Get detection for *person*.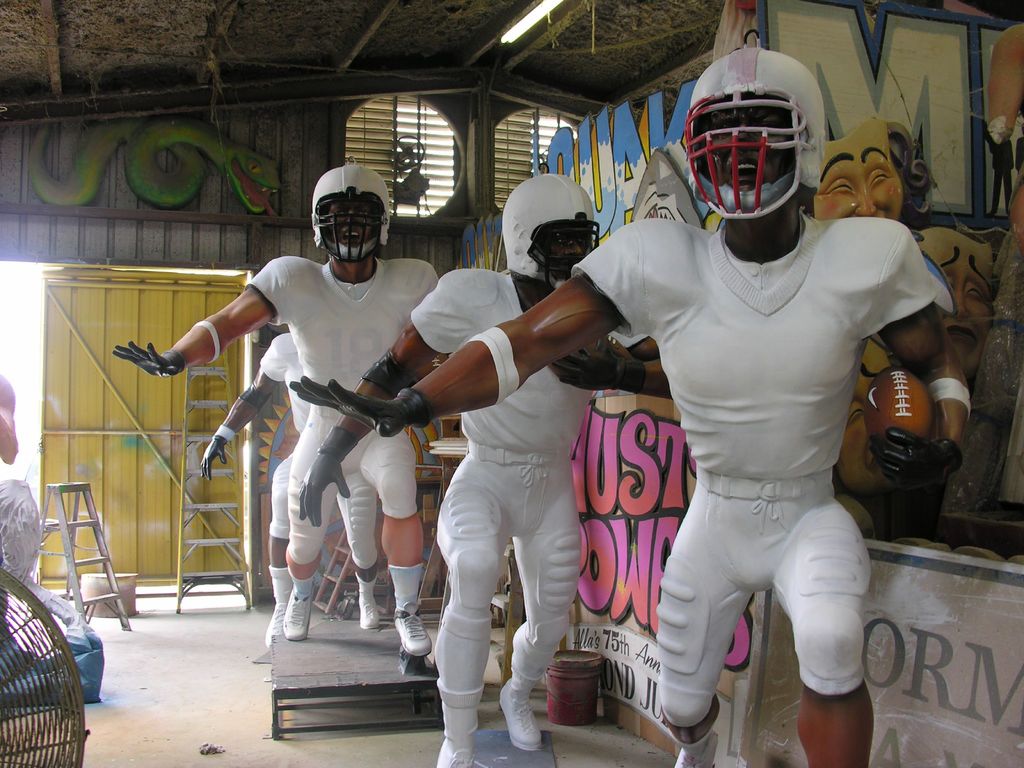
Detection: [left=297, top=35, right=958, bottom=767].
